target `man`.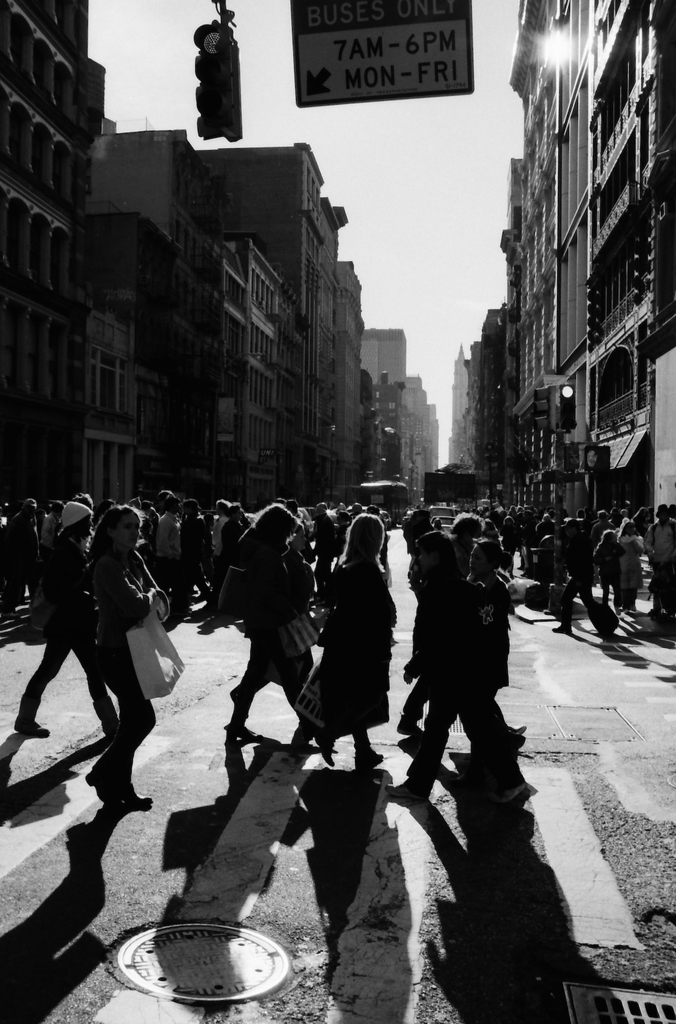
Target region: box=[0, 496, 42, 614].
